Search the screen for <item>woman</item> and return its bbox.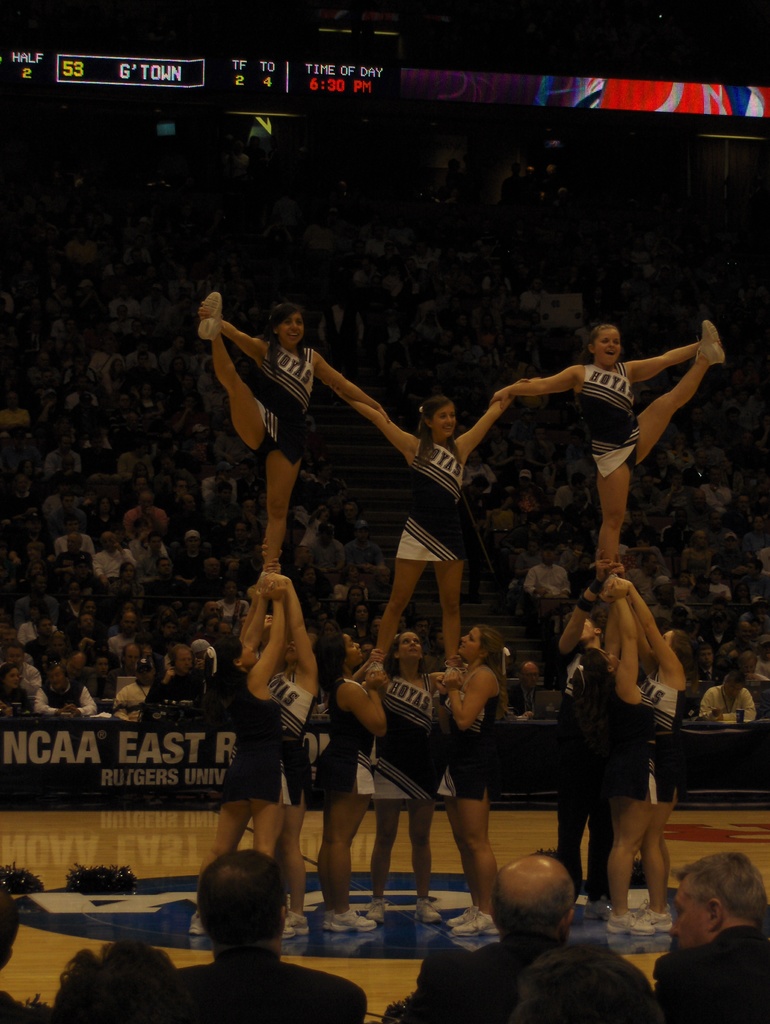
Found: region(201, 291, 397, 576).
